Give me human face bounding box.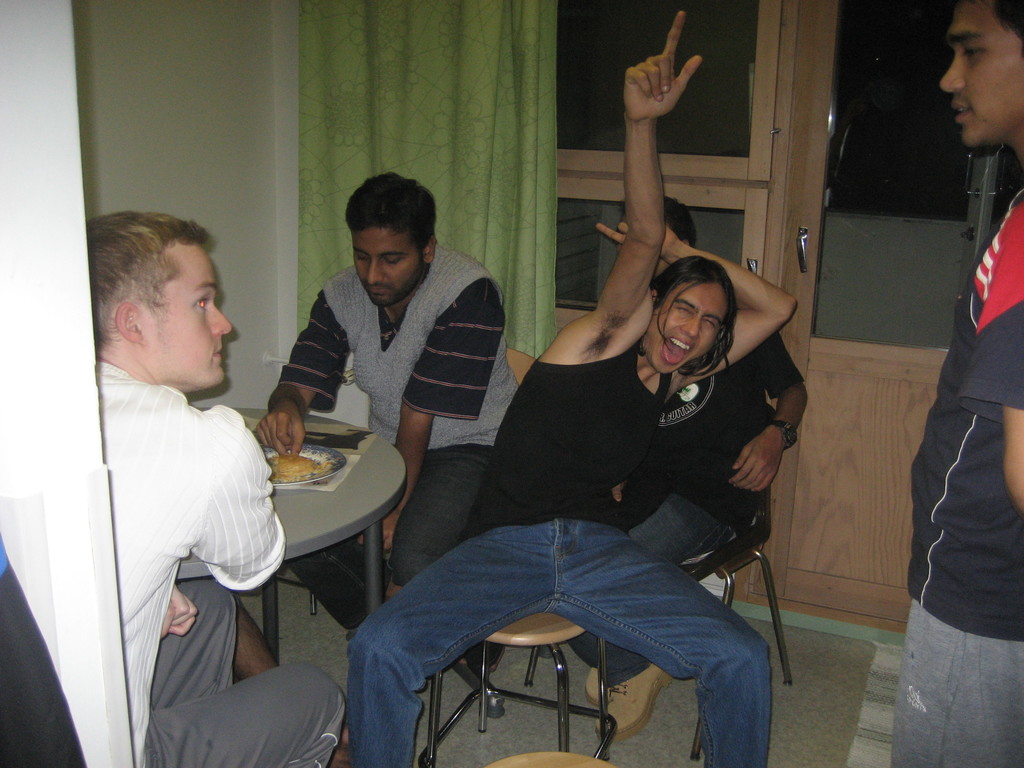
detection(351, 225, 425, 307).
